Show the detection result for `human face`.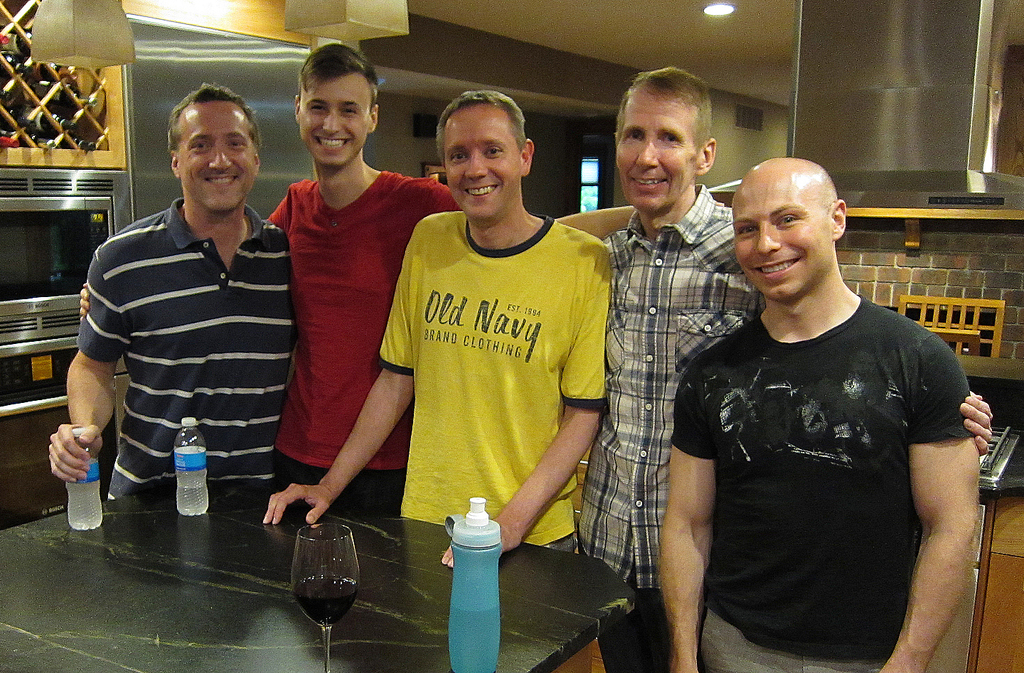
box=[733, 180, 825, 297].
